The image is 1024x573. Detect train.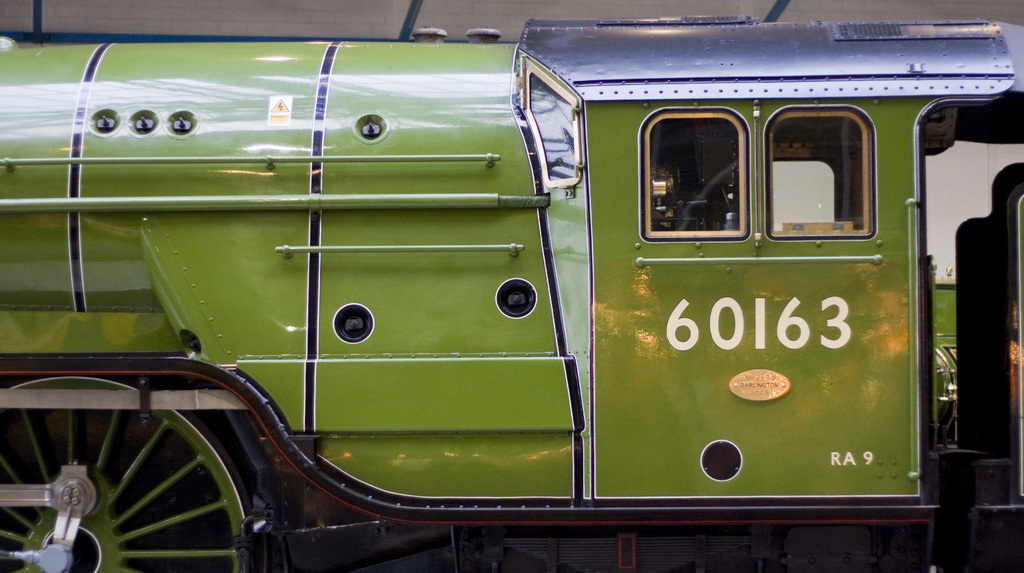
Detection: [left=0, top=17, right=1023, bottom=572].
